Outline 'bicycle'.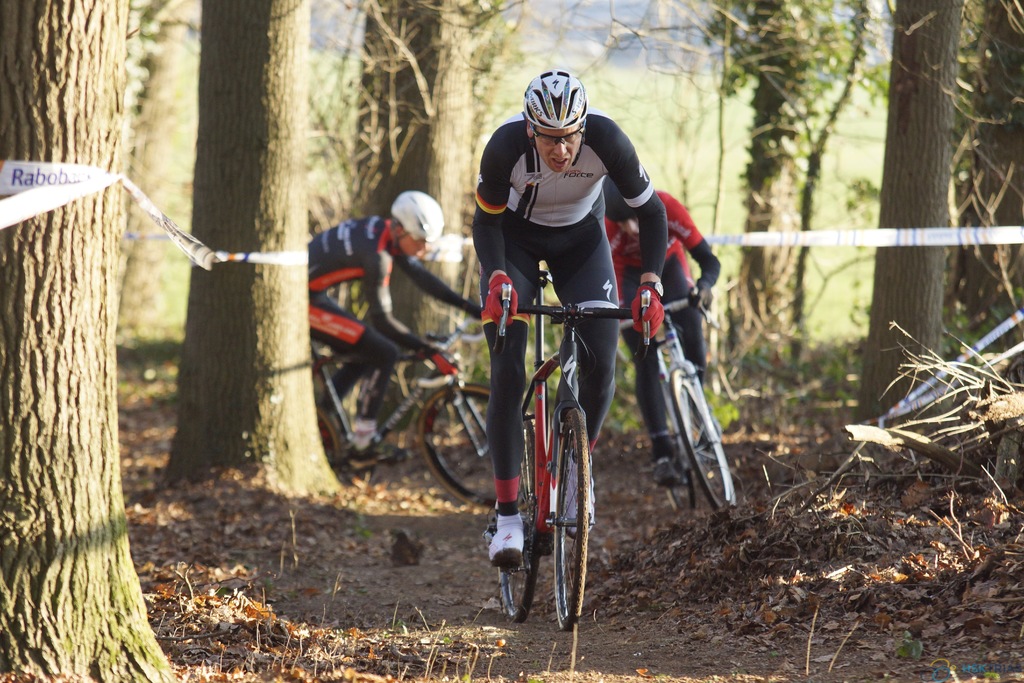
Outline: {"x1": 480, "y1": 282, "x2": 654, "y2": 630}.
